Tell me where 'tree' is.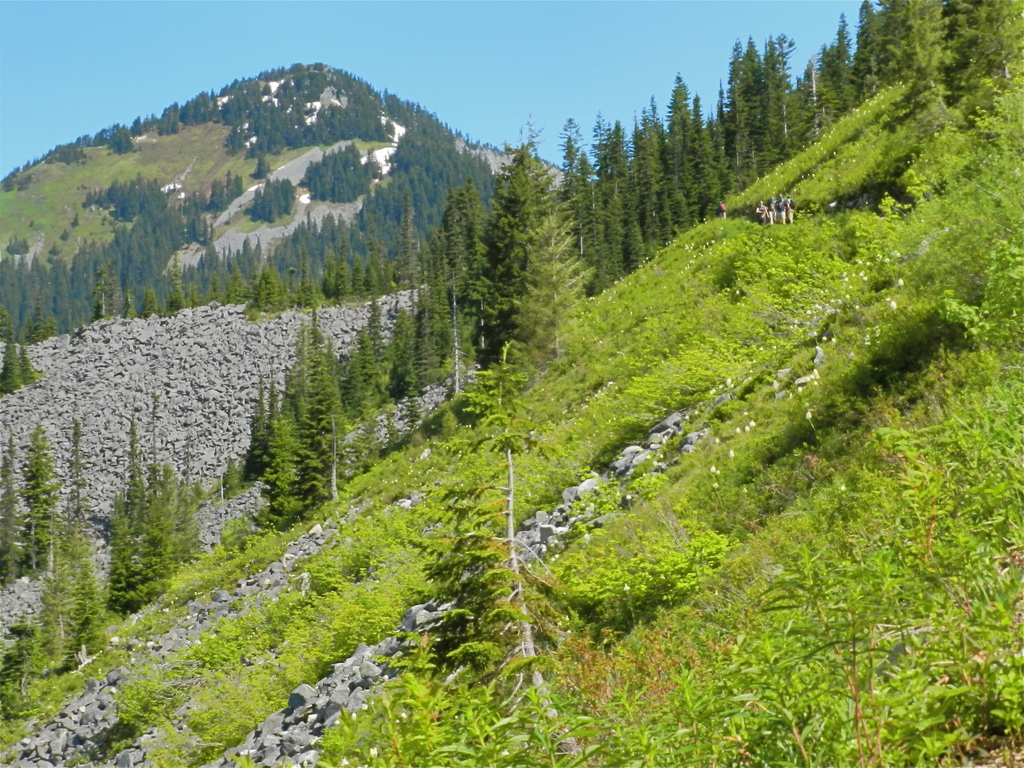
'tree' is at (169, 452, 211, 564).
